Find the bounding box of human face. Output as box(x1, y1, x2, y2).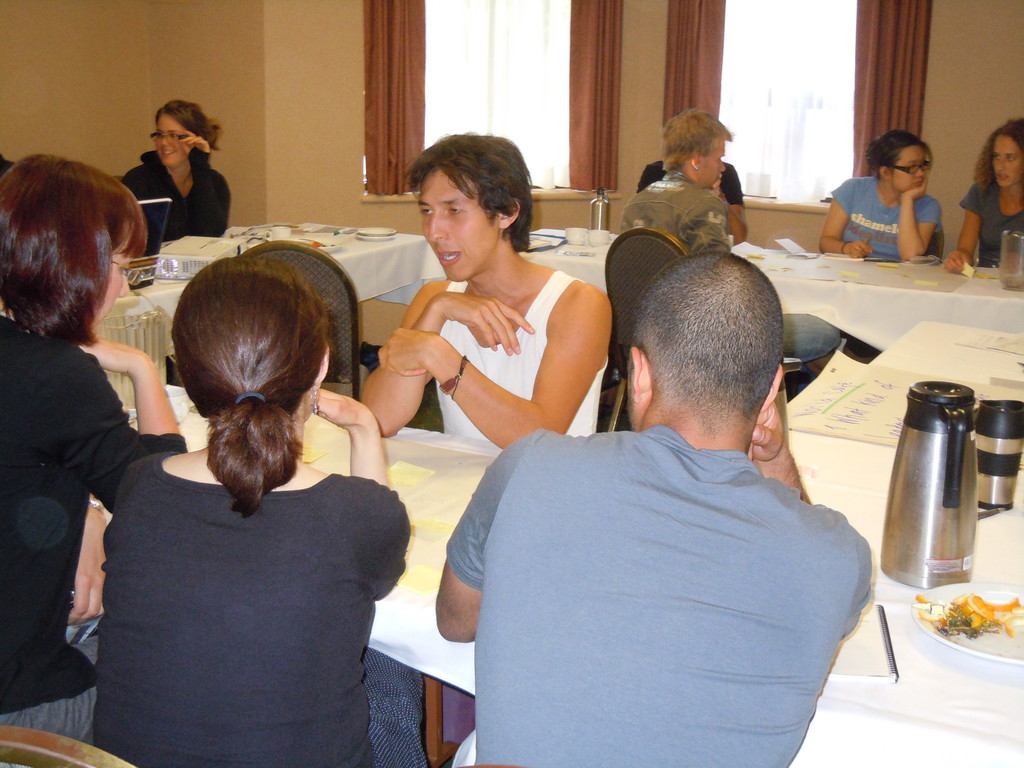
box(993, 129, 1023, 192).
